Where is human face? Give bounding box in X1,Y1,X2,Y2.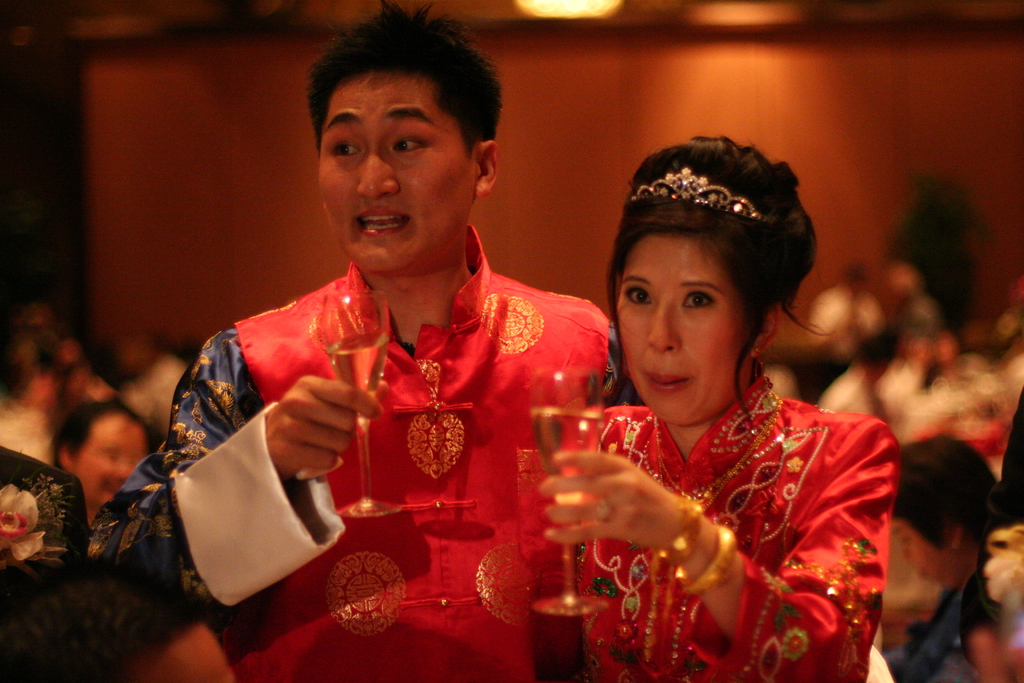
616,239,744,424.
